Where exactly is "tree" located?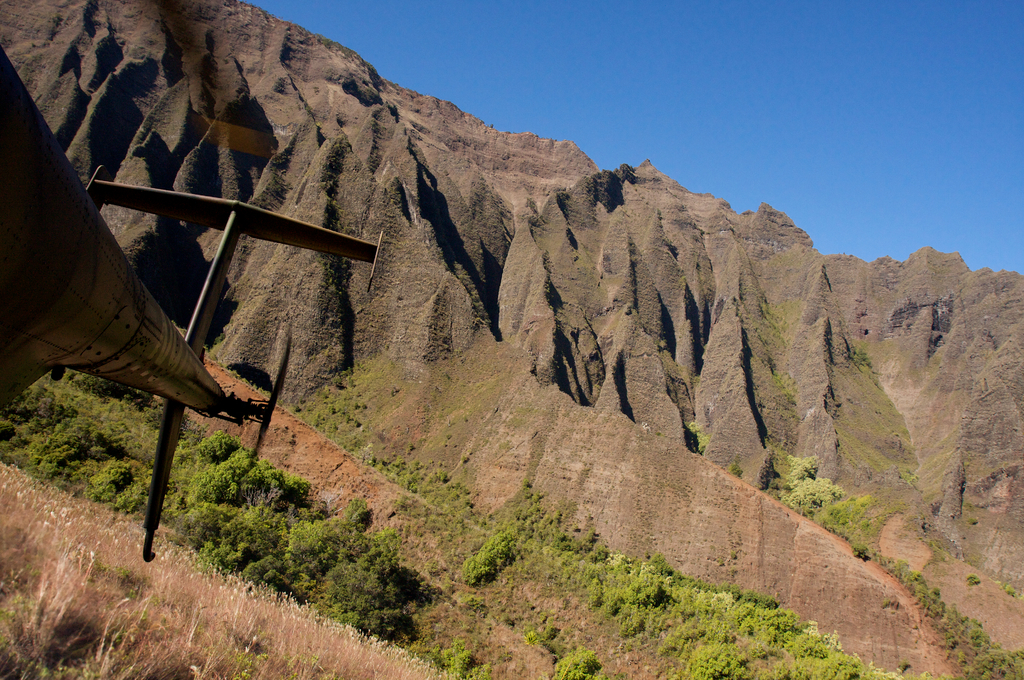
Its bounding box is rect(353, 508, 391, 530).
